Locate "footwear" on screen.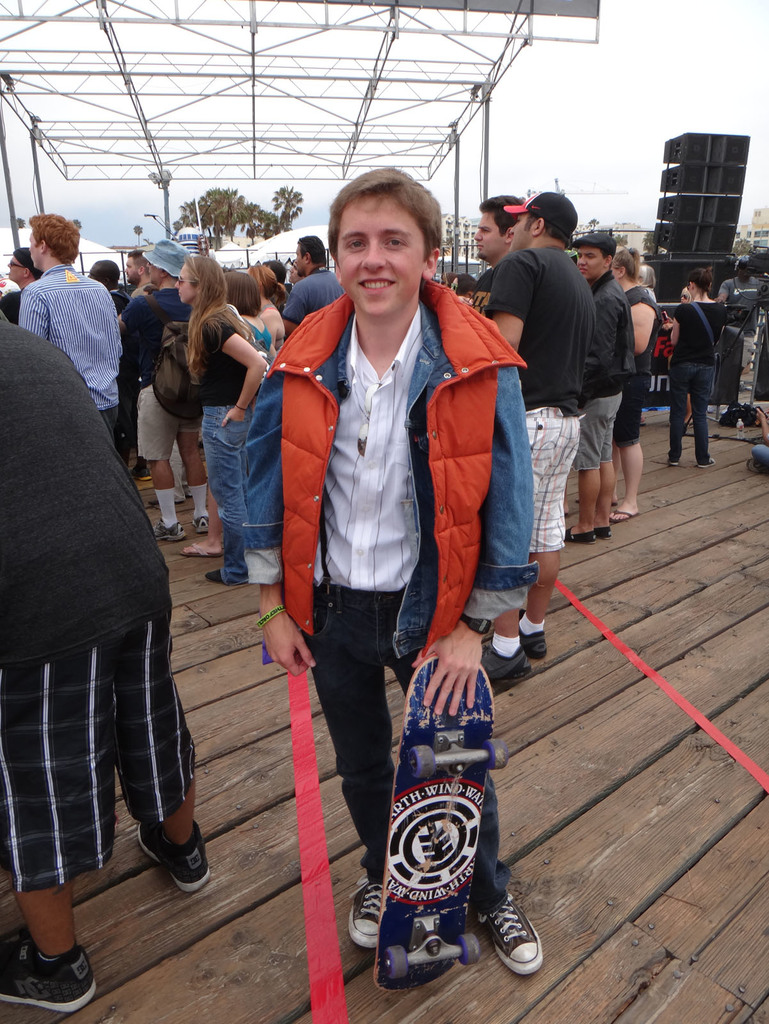
On screen at 699,456,713,468.
